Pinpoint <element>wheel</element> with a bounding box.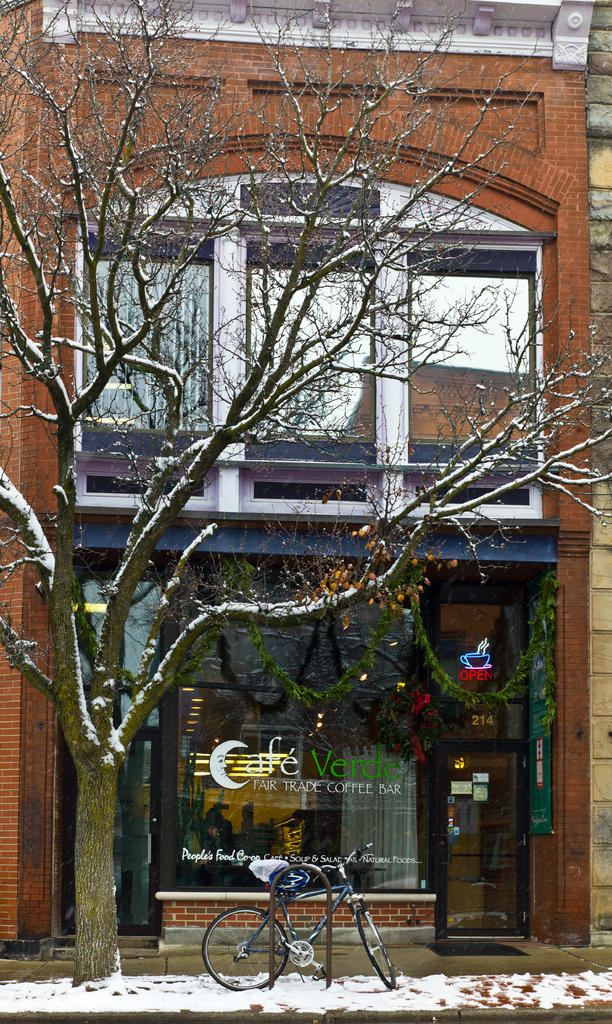
l=202, t=906, r=289, b=993.
